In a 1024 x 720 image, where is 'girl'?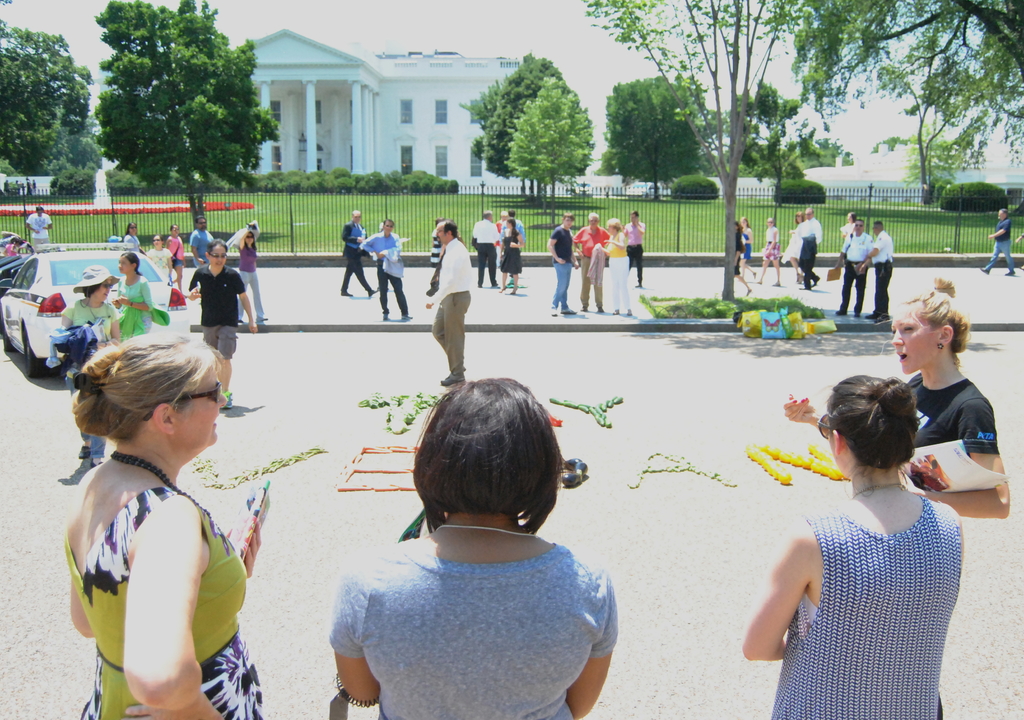
[165, 223, 186, 298].
